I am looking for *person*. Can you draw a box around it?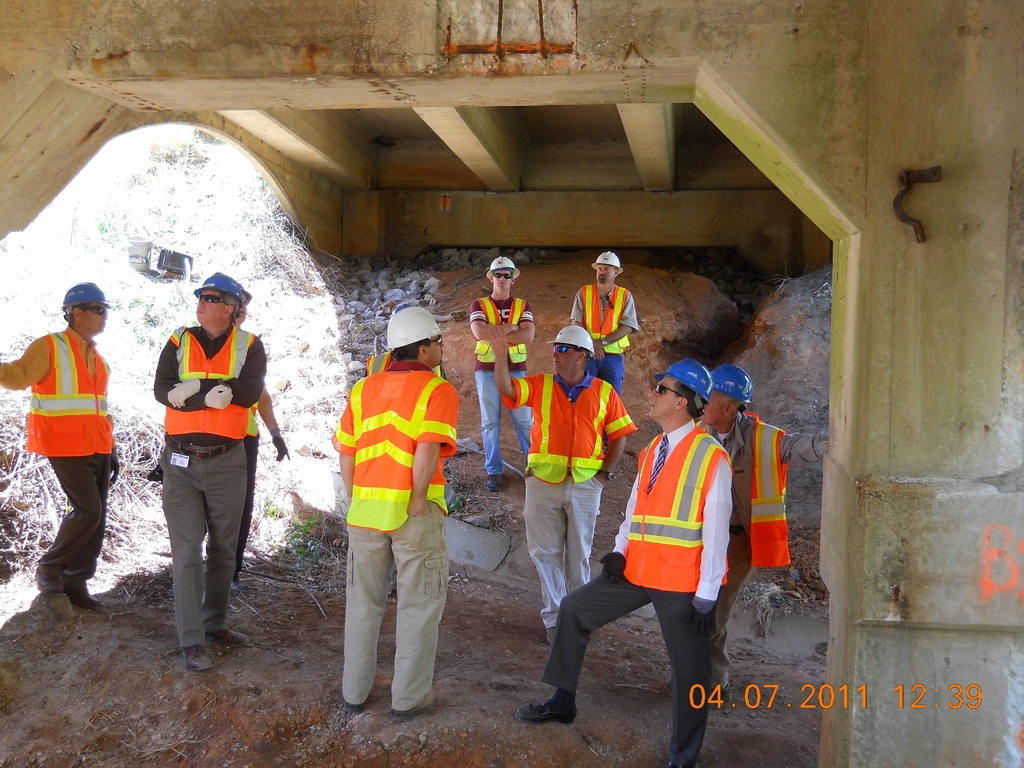
Sure, the bounding box is 15 262 130 630.
